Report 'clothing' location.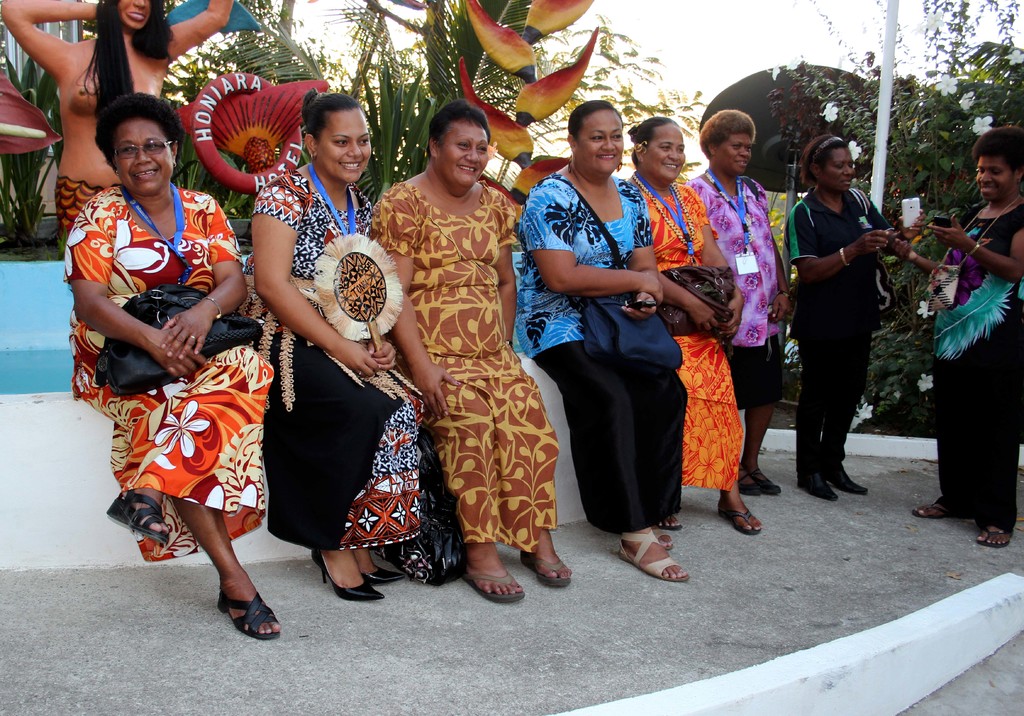
Report: pyautogui.locateOnScreen(377, 127, 557, 589).
